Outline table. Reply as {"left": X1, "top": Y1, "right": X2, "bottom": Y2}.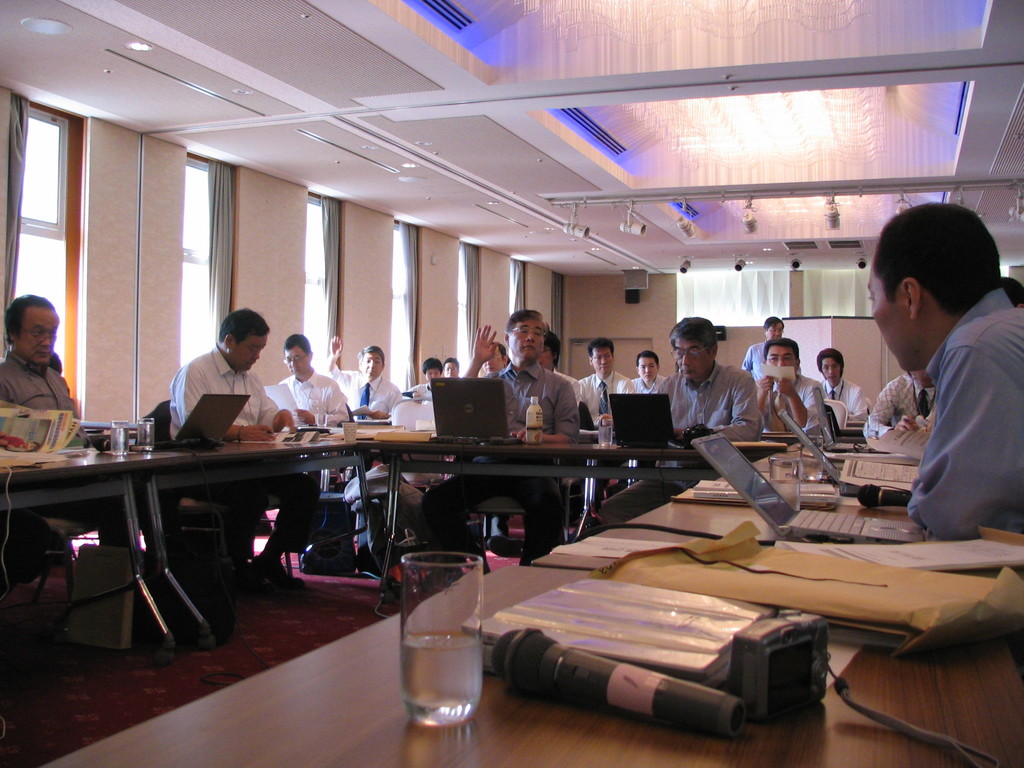
{"left": 355, "top": 438, "right": 785, "bottom": 590}.
